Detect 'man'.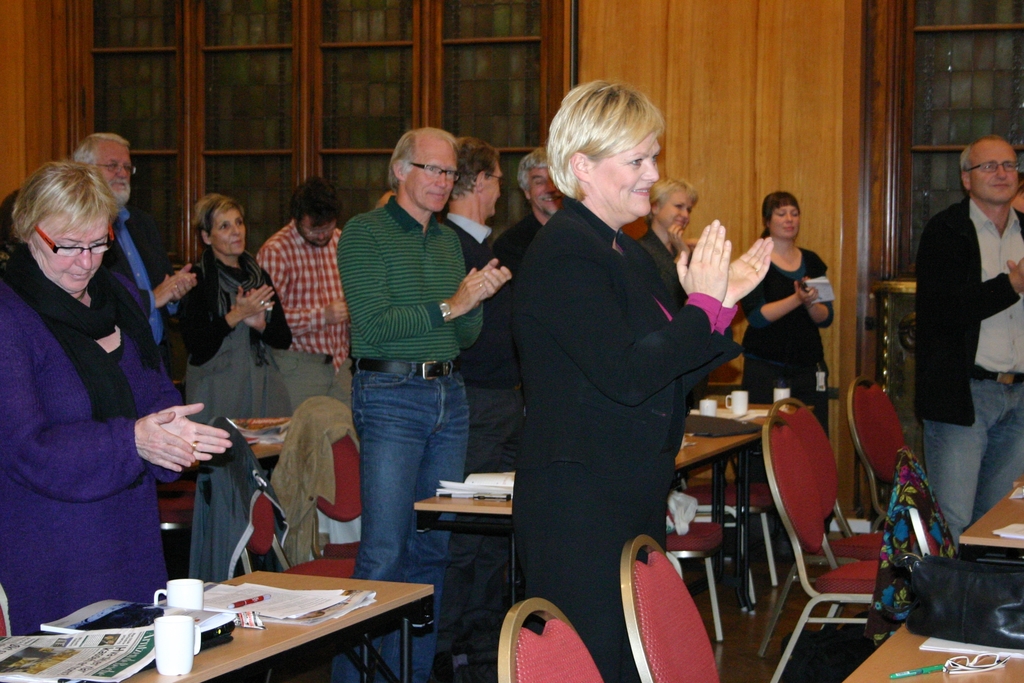
Detected at <bbox>68, 126, 209, 353</bbox>.
